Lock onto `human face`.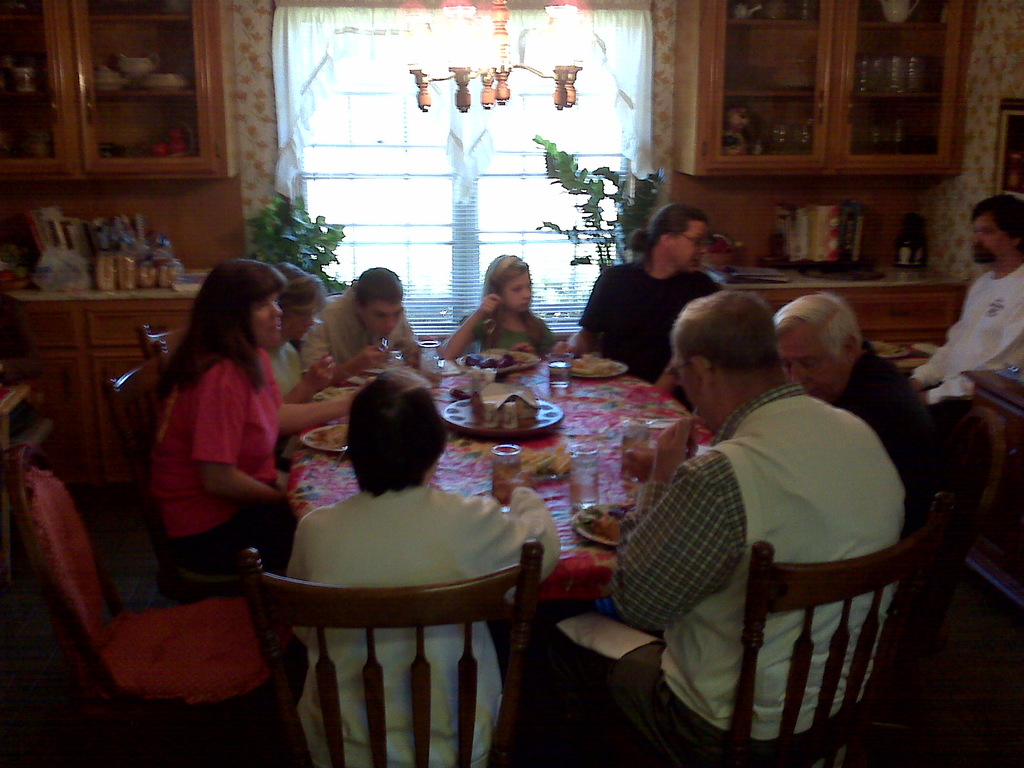
Locked: pyautogui.locateOnScreen(970, 214, 1011, 264).
